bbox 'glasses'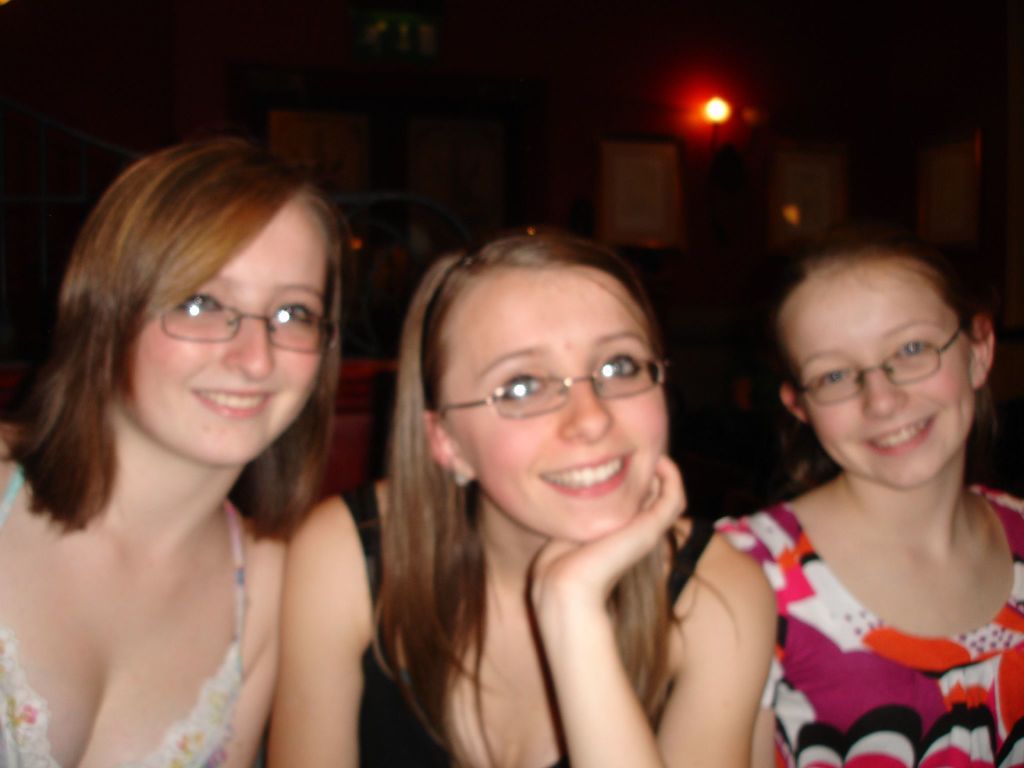
pyautogui.locateOnScreen(787, 324, 969, 404)
